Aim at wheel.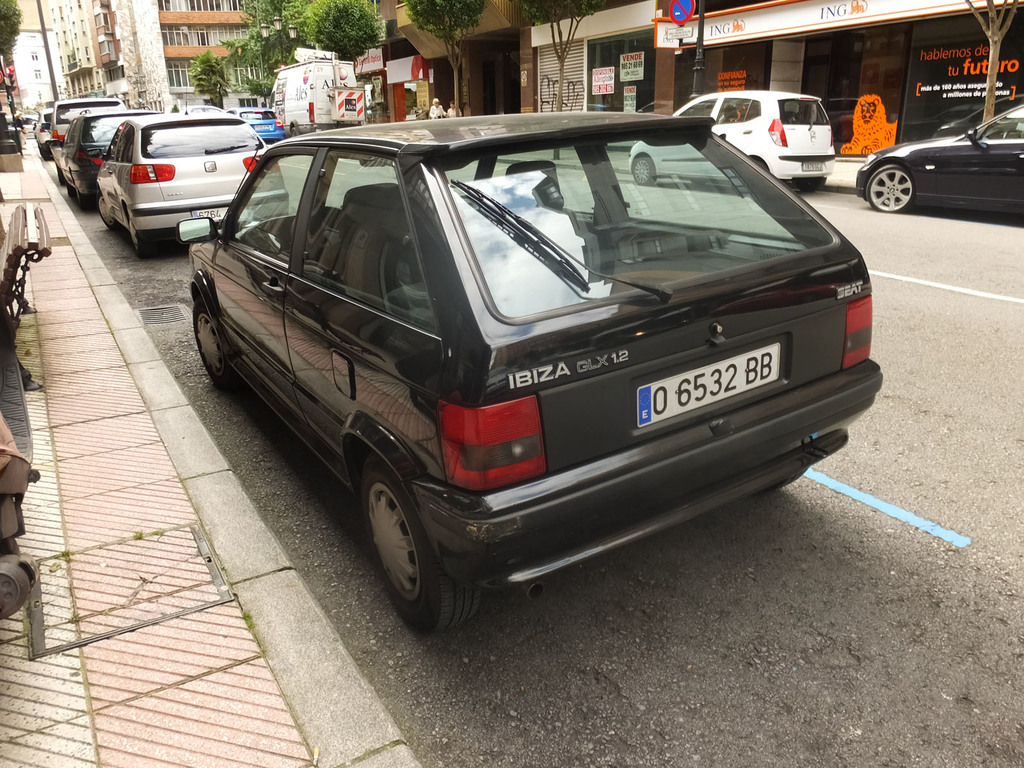
Aimed at 194 299 231 386.
